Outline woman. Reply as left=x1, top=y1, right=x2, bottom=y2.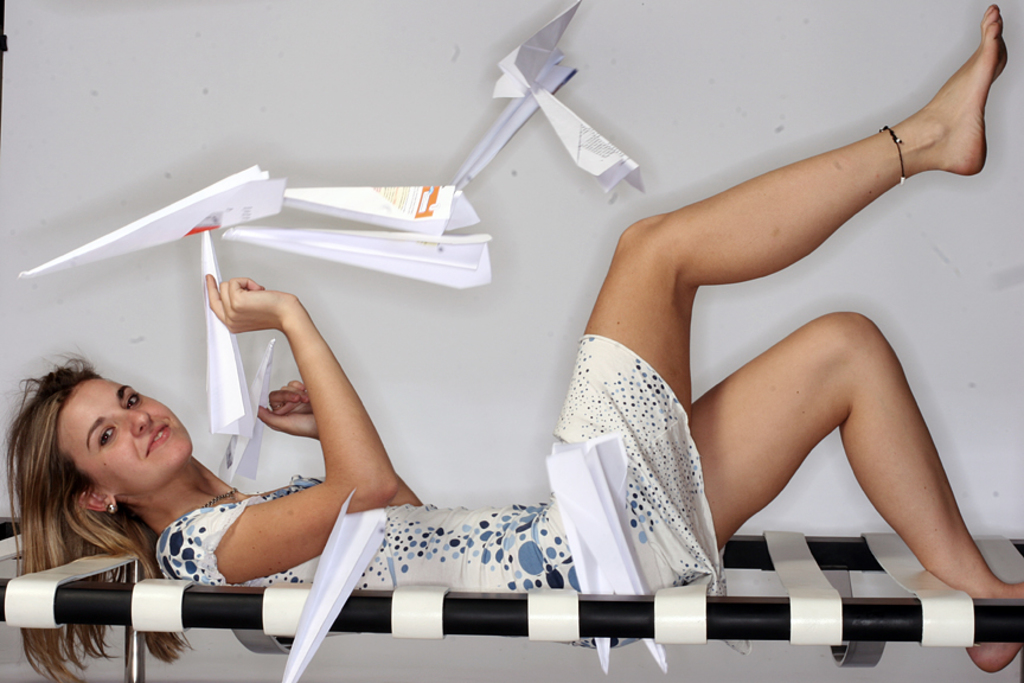
left=2, top=4, right=1023, bottom=682.
